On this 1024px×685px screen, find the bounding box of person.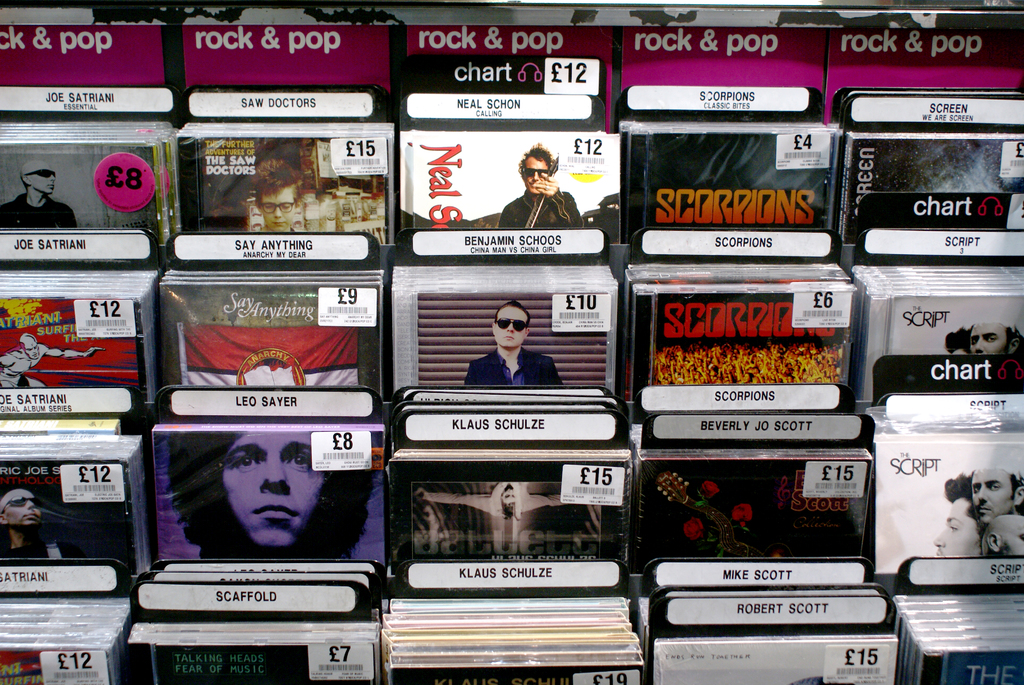
Bounding box: left=0, top=335, right=106, bottom=391.
